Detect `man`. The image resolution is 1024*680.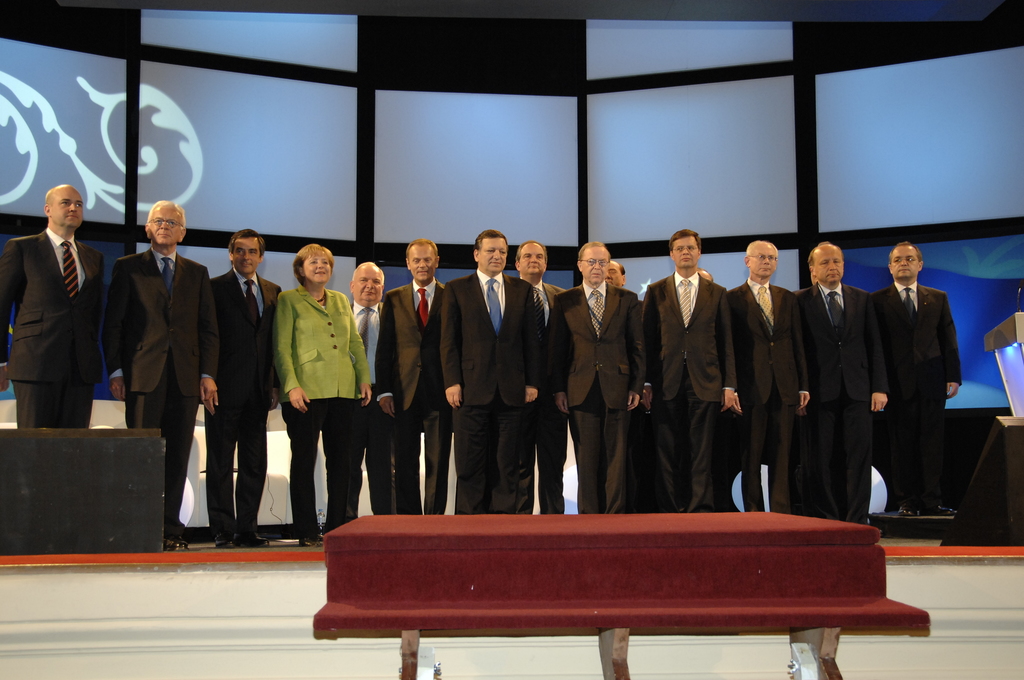
(left=105, top=194, right=213, bottom=551).
